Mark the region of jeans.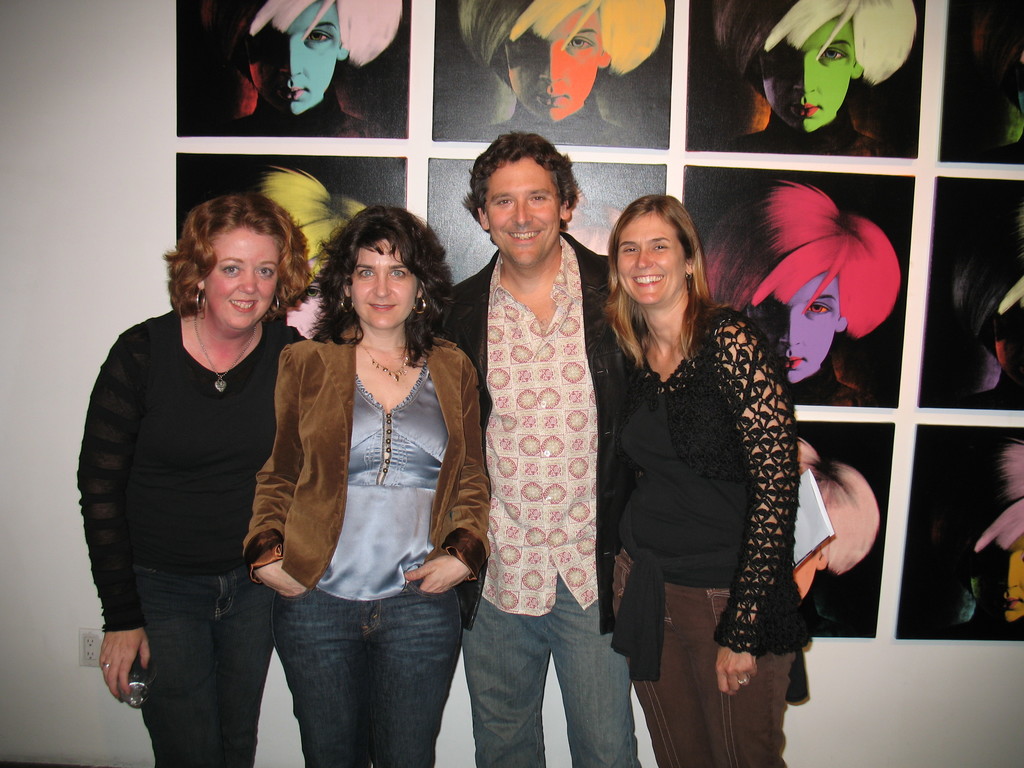
Region: (131,562,278,767).
